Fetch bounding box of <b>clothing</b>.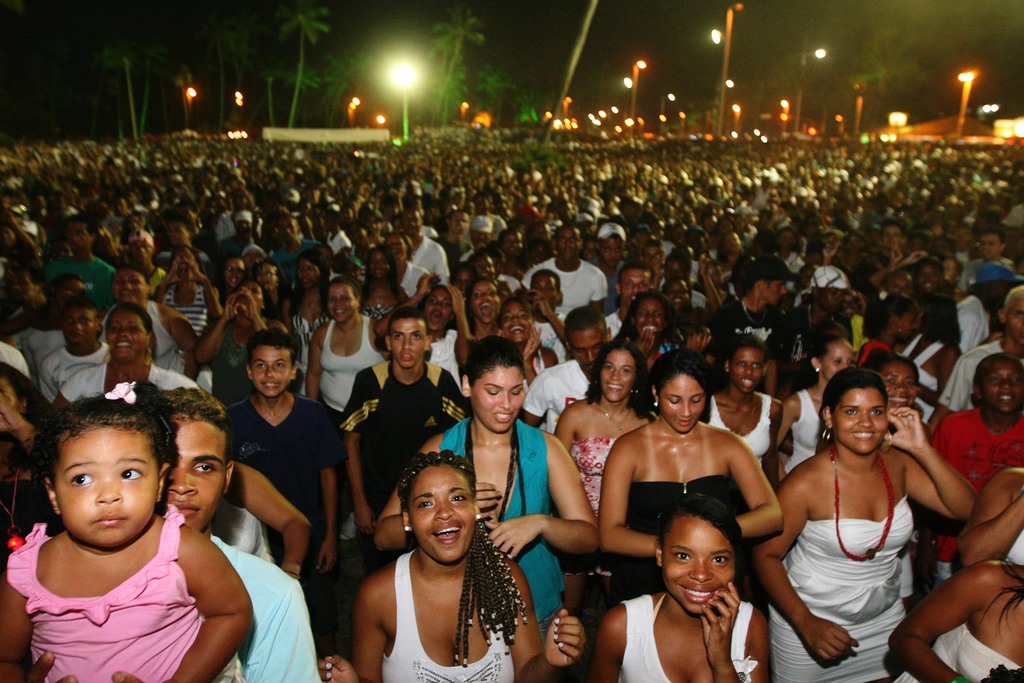
Bbox: rect(57, 359, 197, 406).
